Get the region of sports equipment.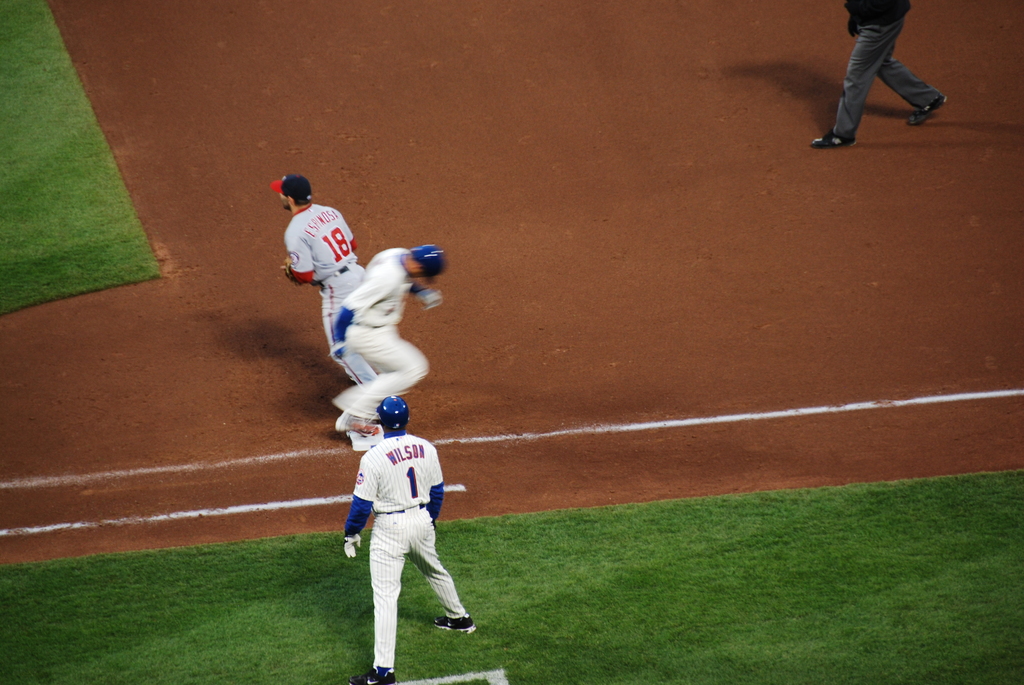
box=[374, 396, 411, 437].
